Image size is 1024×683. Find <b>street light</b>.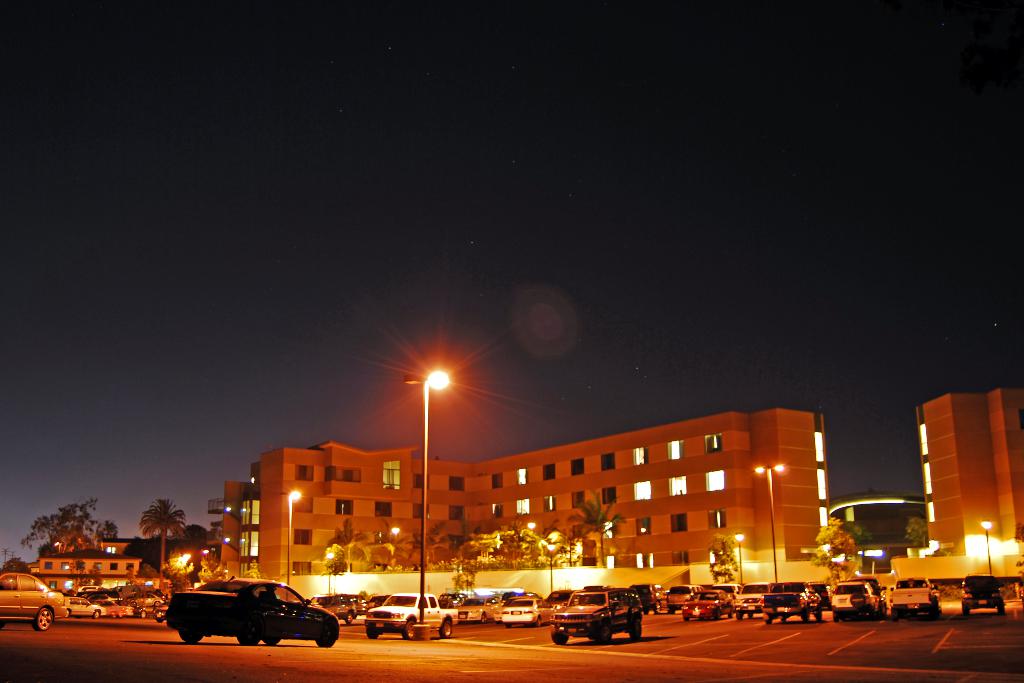
(left=287, top=490, right=298, bottom=598).
